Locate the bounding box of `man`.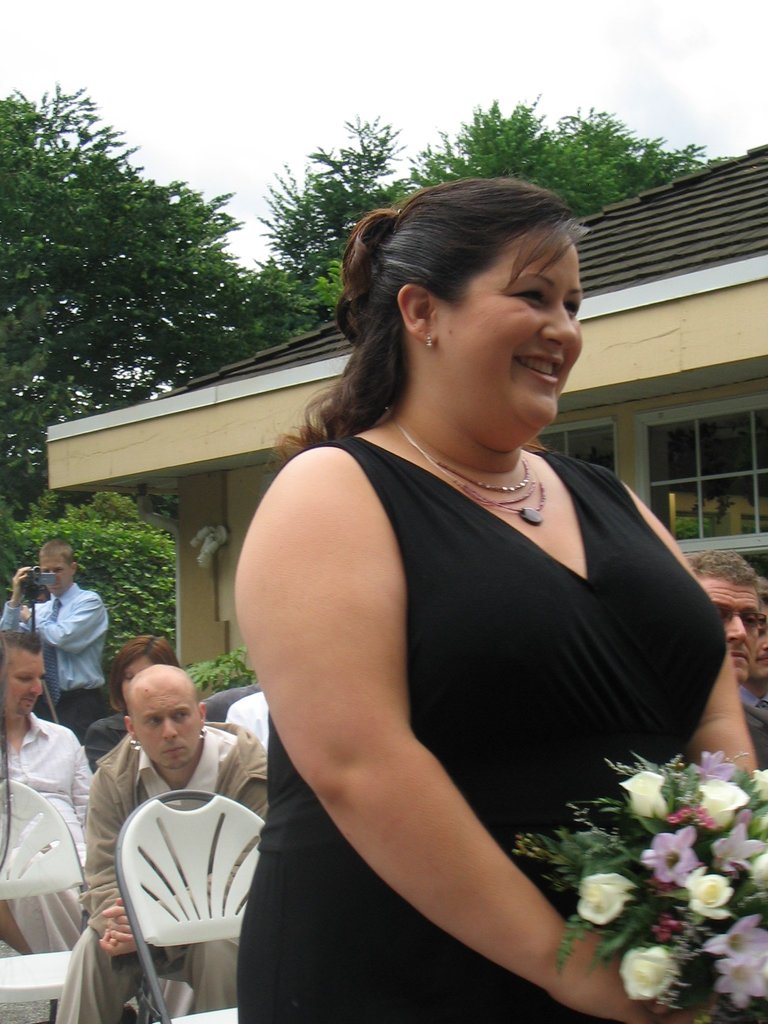
Bounding box: select_region(741, 577, 767, 715).
